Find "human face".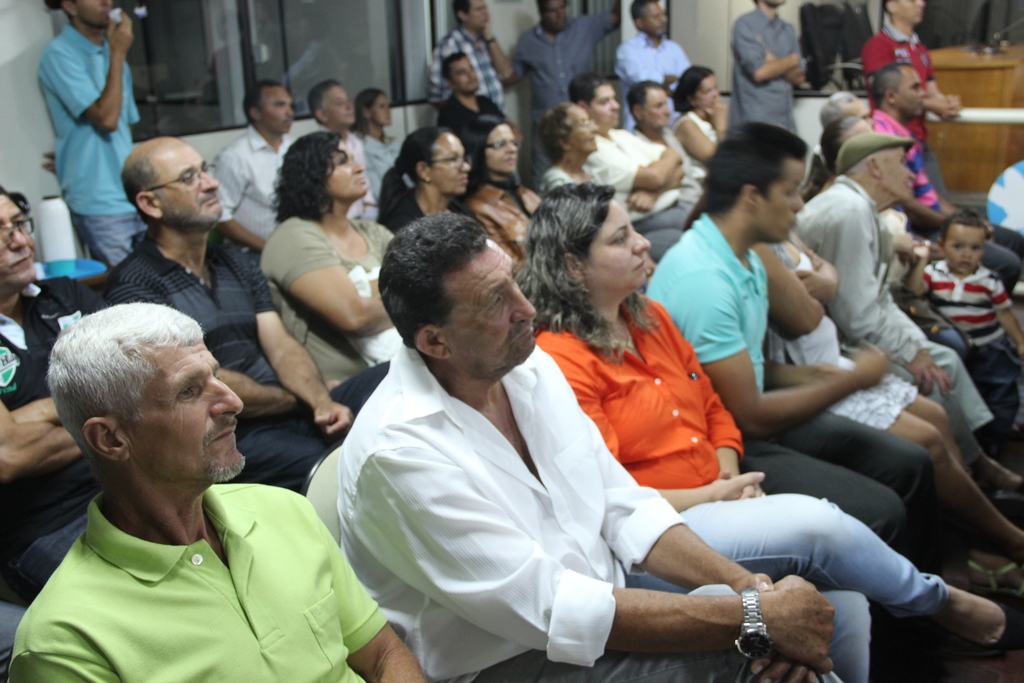
647 0 664 37.
